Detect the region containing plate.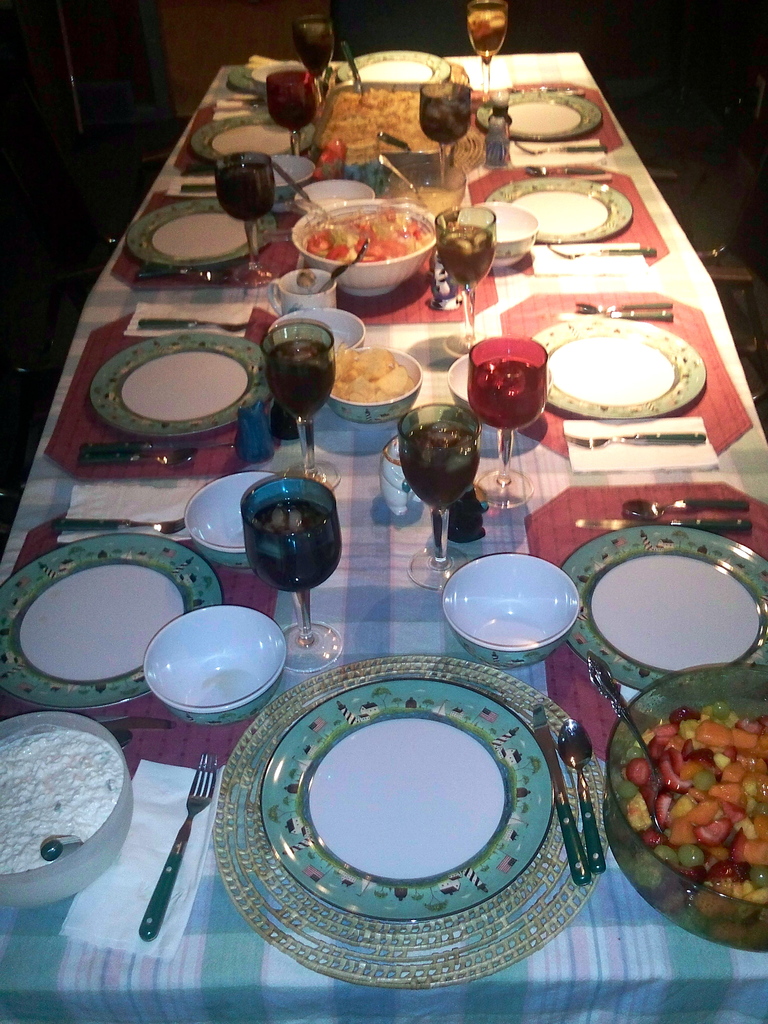
[0, 525, 217, 705].
